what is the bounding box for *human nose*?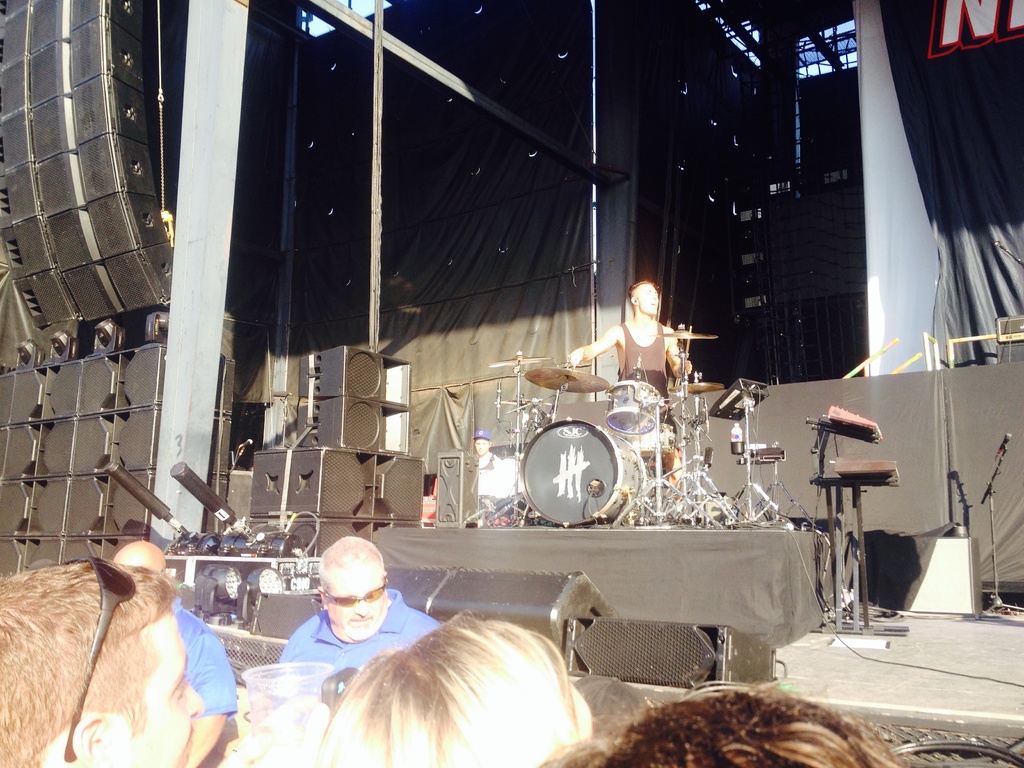
(652,292,657,300).
